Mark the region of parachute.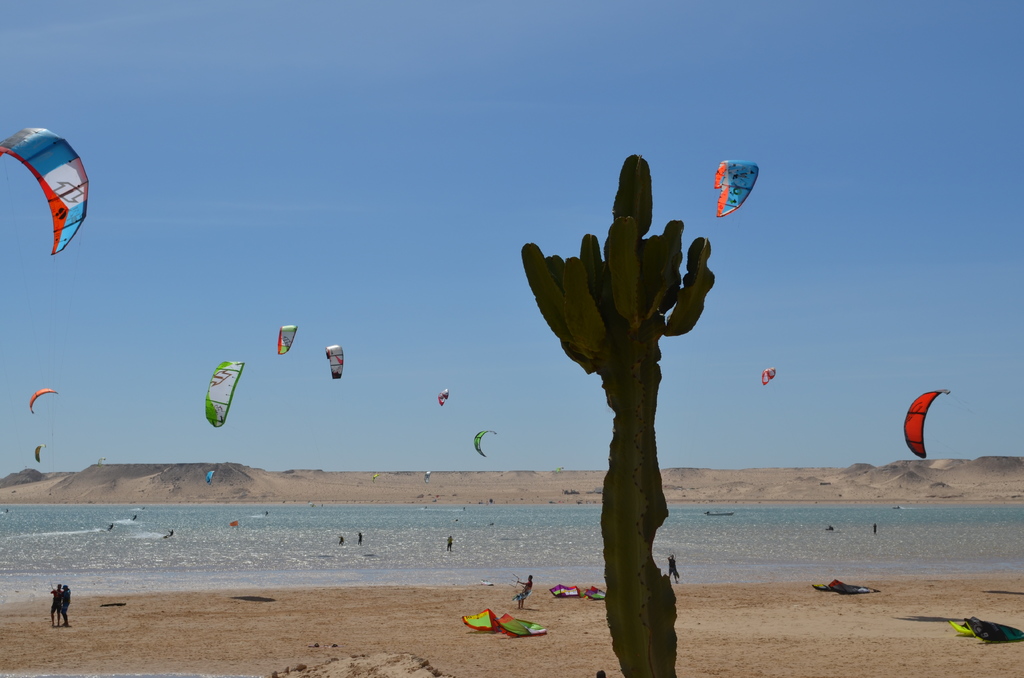
Region: Rect(275, 323, 299, 355).
